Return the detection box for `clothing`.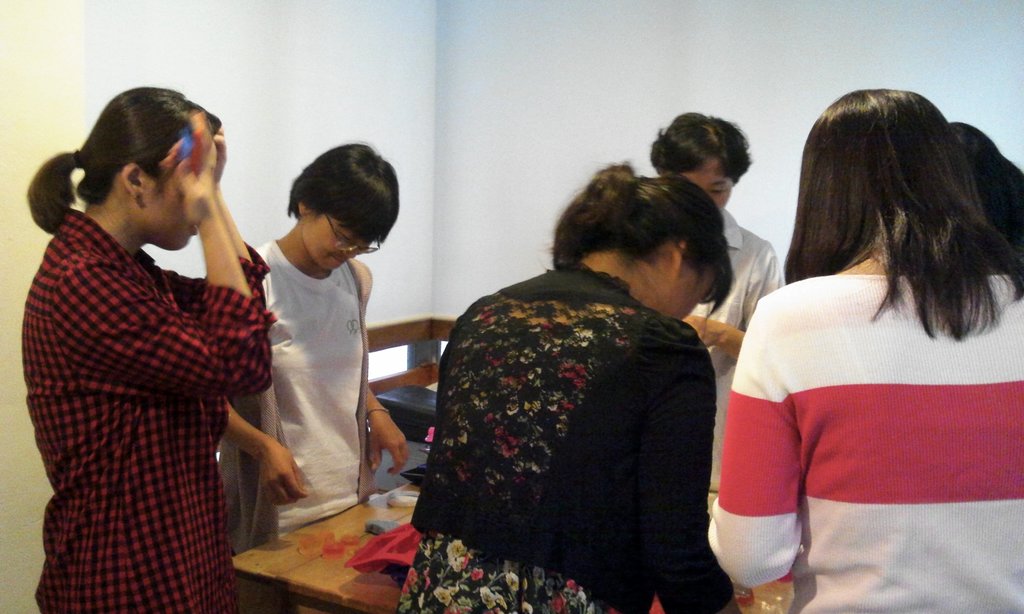
x1=399 y1=257 x2=738 y2=613.
